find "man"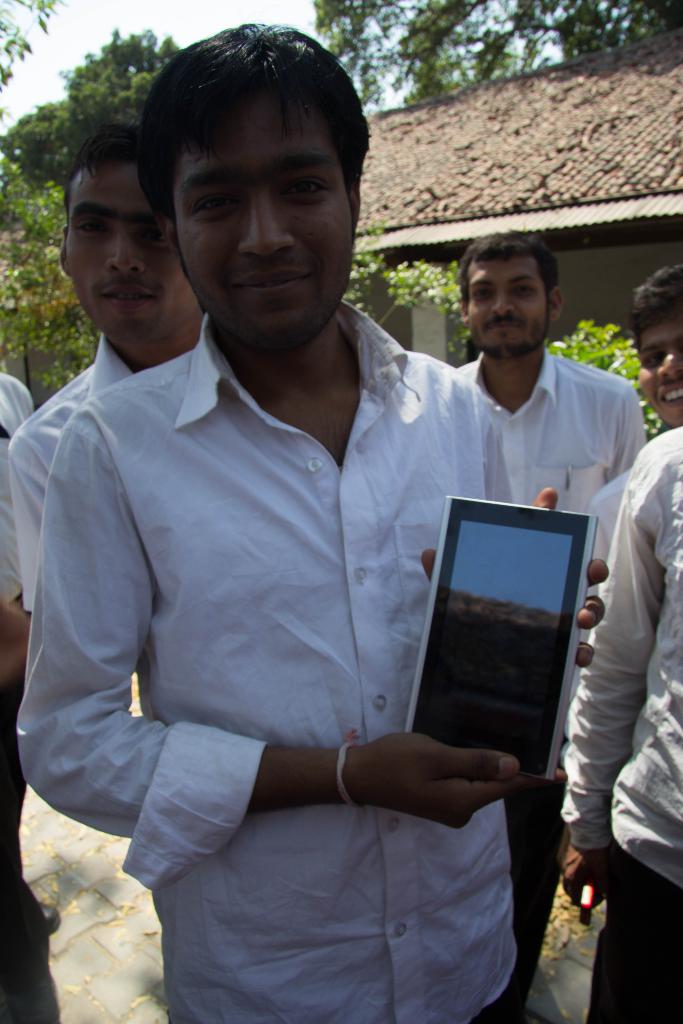
(left=551, top=266, right=682, bottom=735)
